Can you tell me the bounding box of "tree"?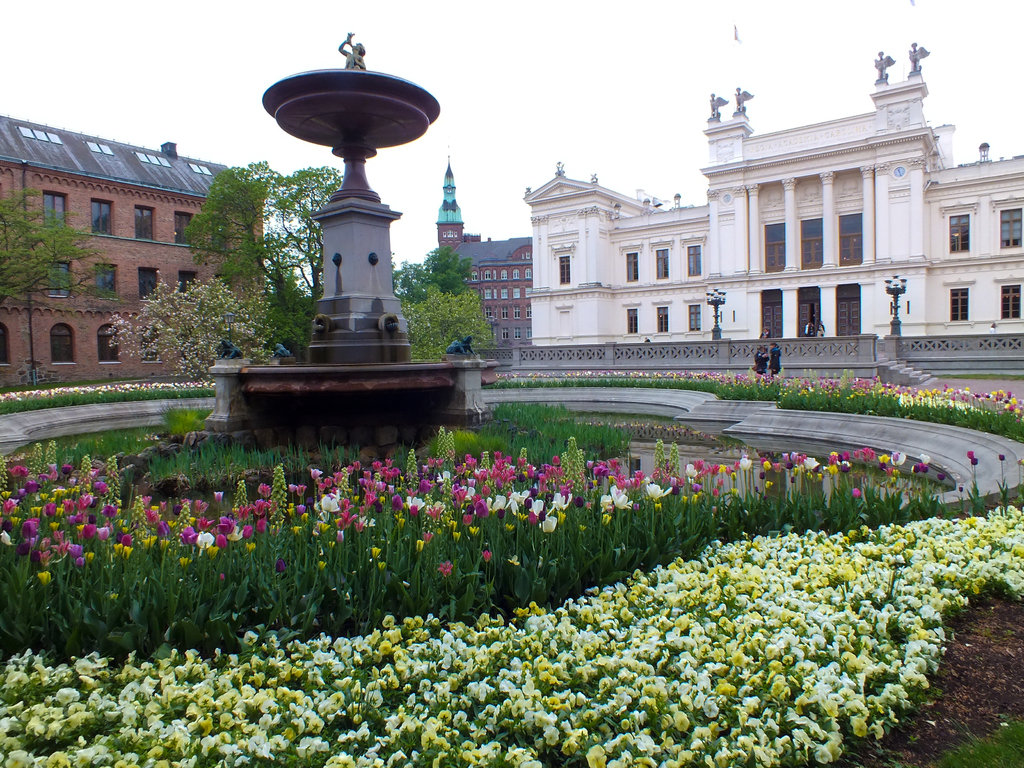
locate(94, 286, 273, 384).
